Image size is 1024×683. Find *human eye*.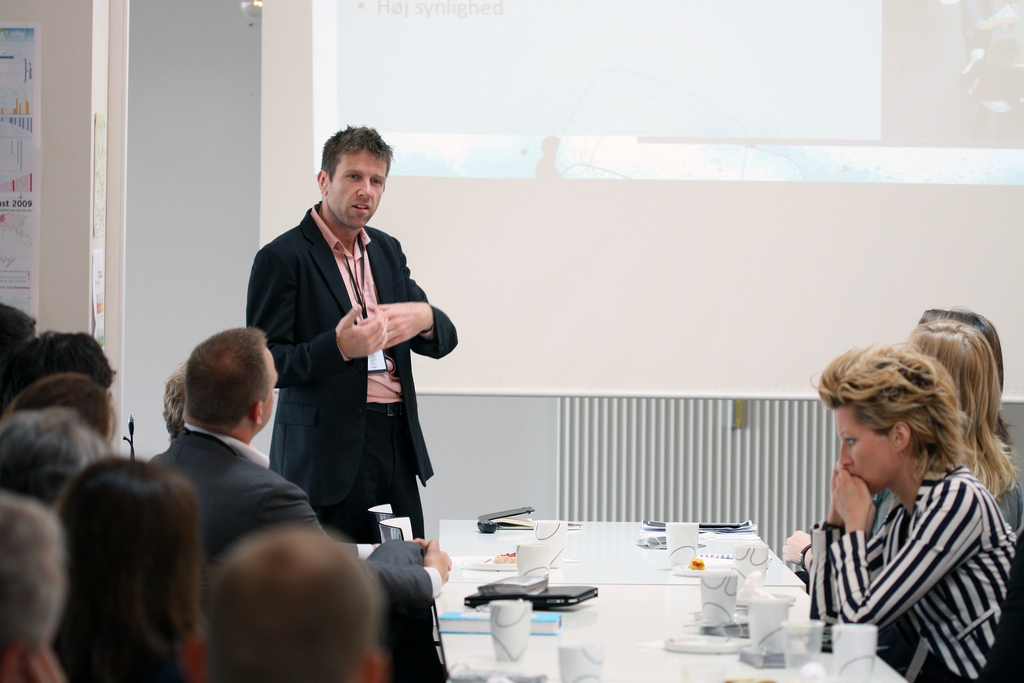
[x1=842, y1=436, x2=858, y2=449].
